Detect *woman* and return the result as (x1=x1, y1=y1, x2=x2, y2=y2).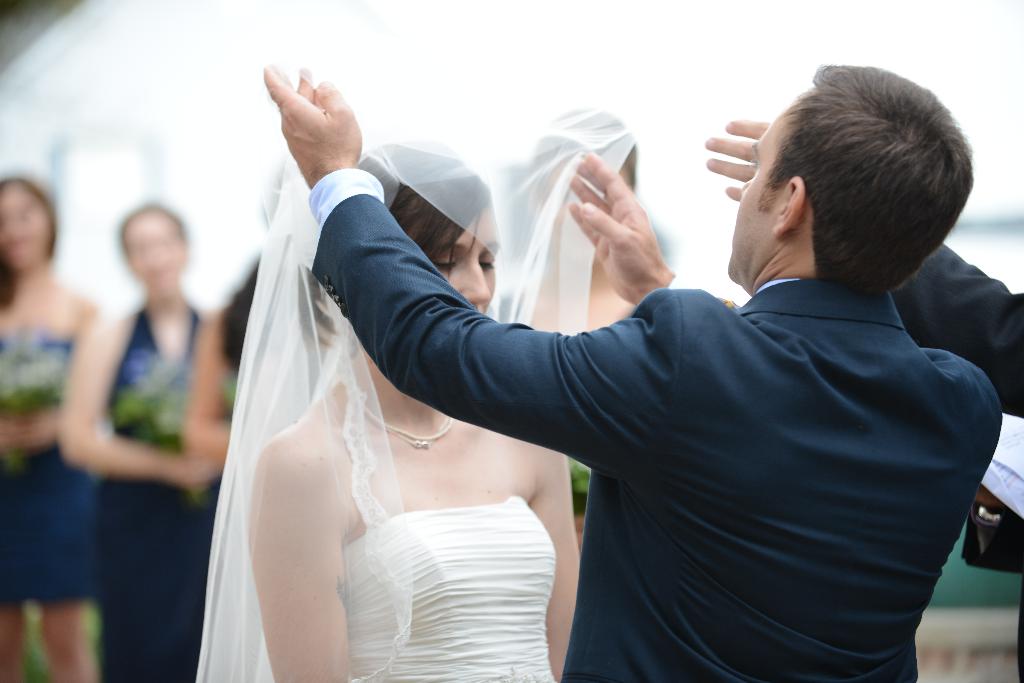
(x1=65, y1=200, x2=210, y2=682).
